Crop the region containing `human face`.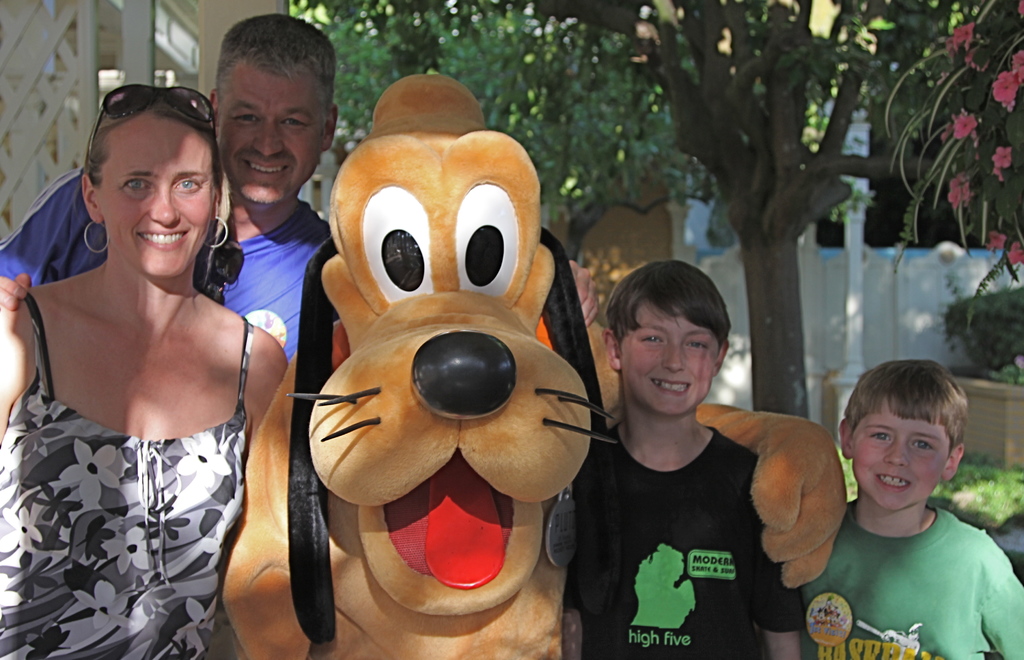
Crop region: box=[217, 67, 330, 207].
